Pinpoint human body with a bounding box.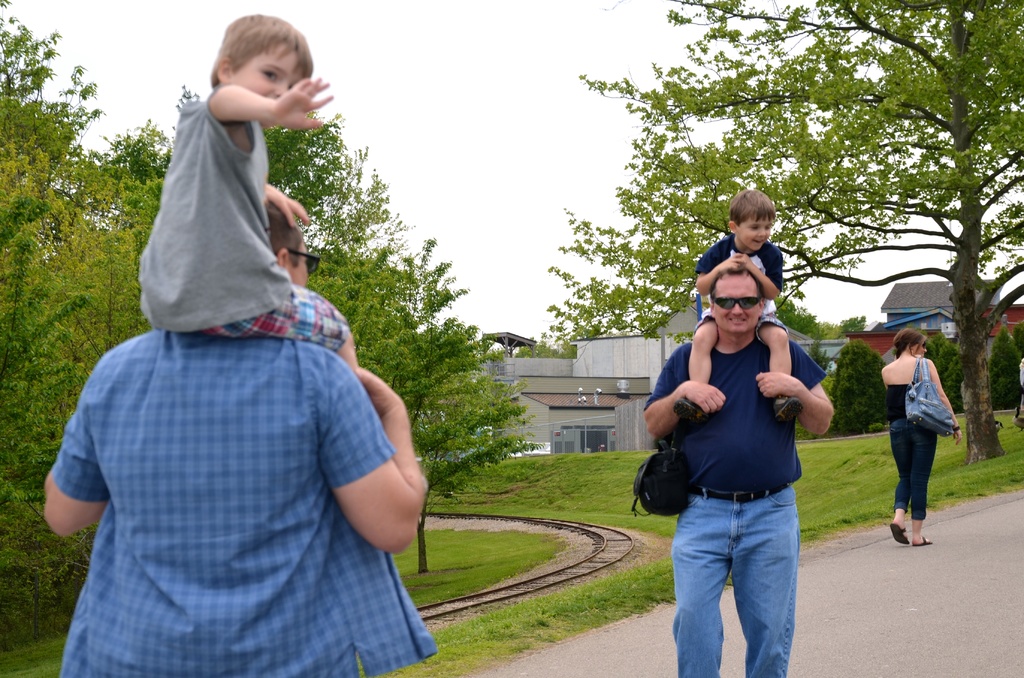
(x1=628, y1=254, x2=820, y2=677).
